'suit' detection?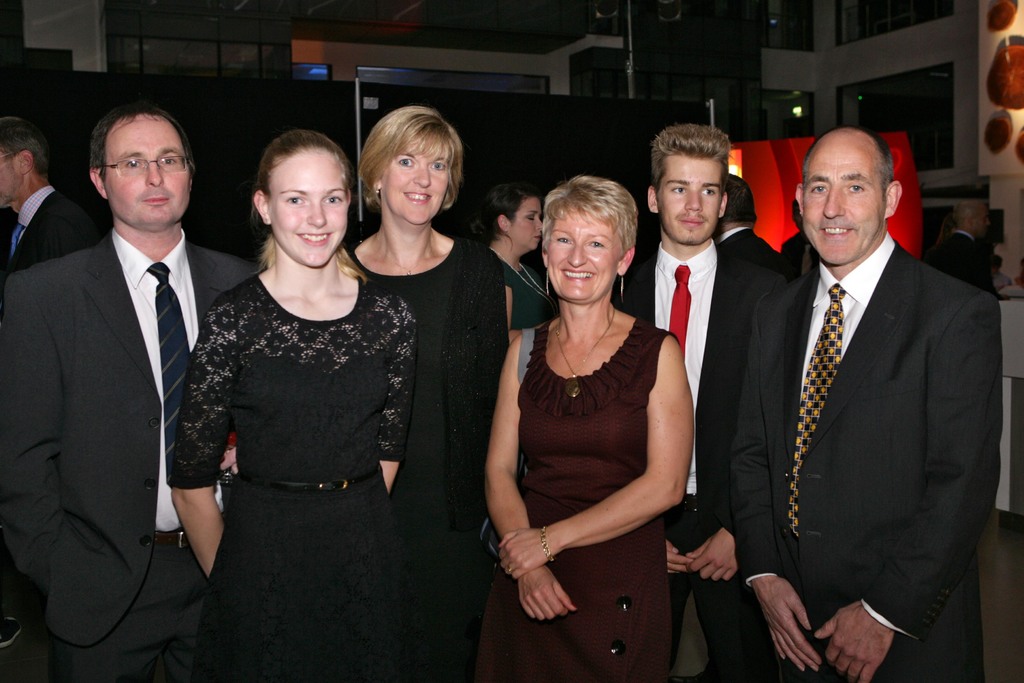
{"x1": 0, "y1": 229, "x2": 266, "y2": 682}
